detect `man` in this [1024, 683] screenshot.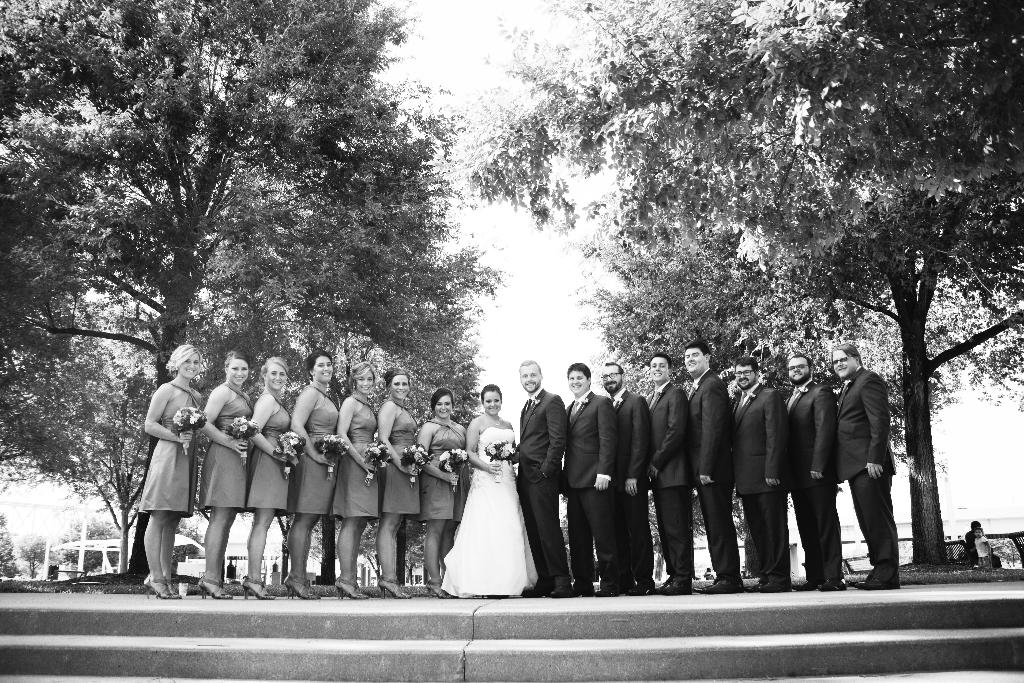
Detection: box=[705, 568, 717, 579].
